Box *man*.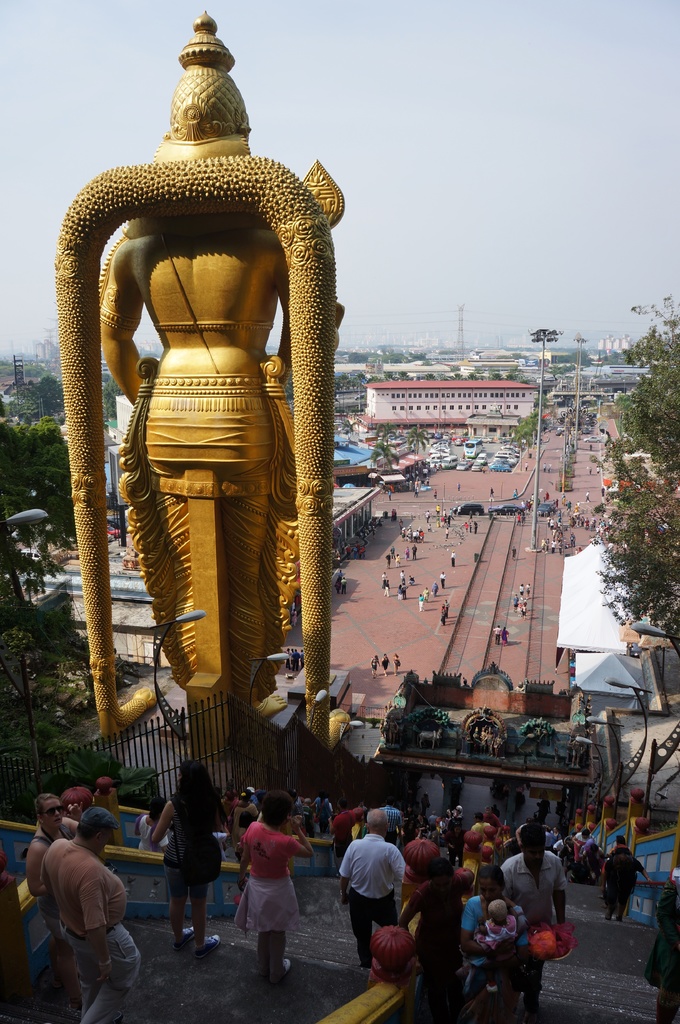
432,488,439,500.
